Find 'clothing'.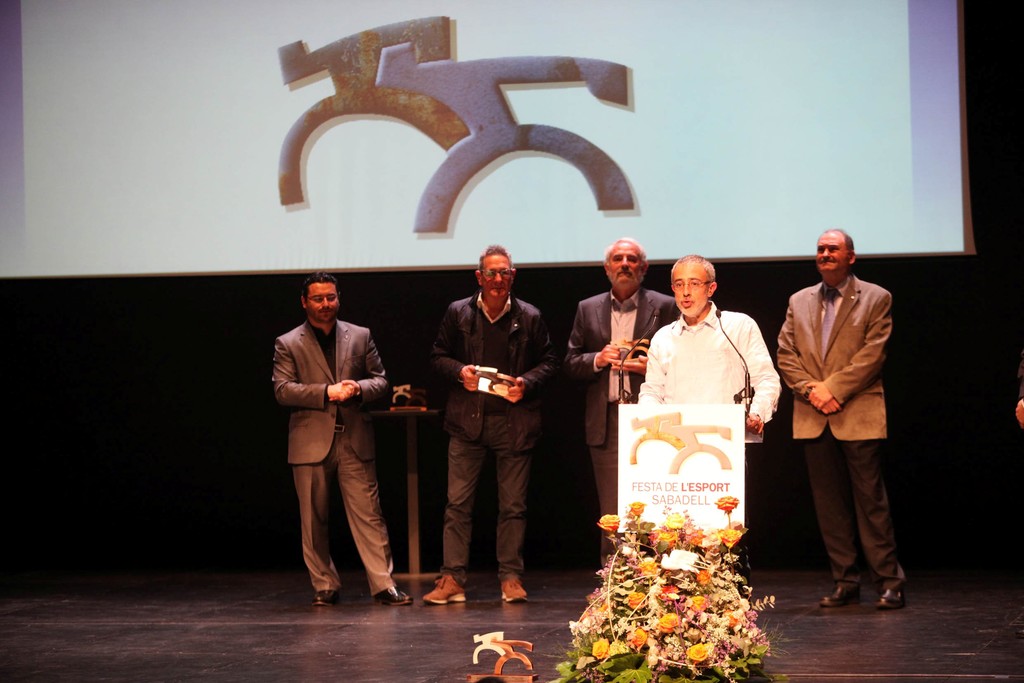
BBox(822, 280, 850, 358).
